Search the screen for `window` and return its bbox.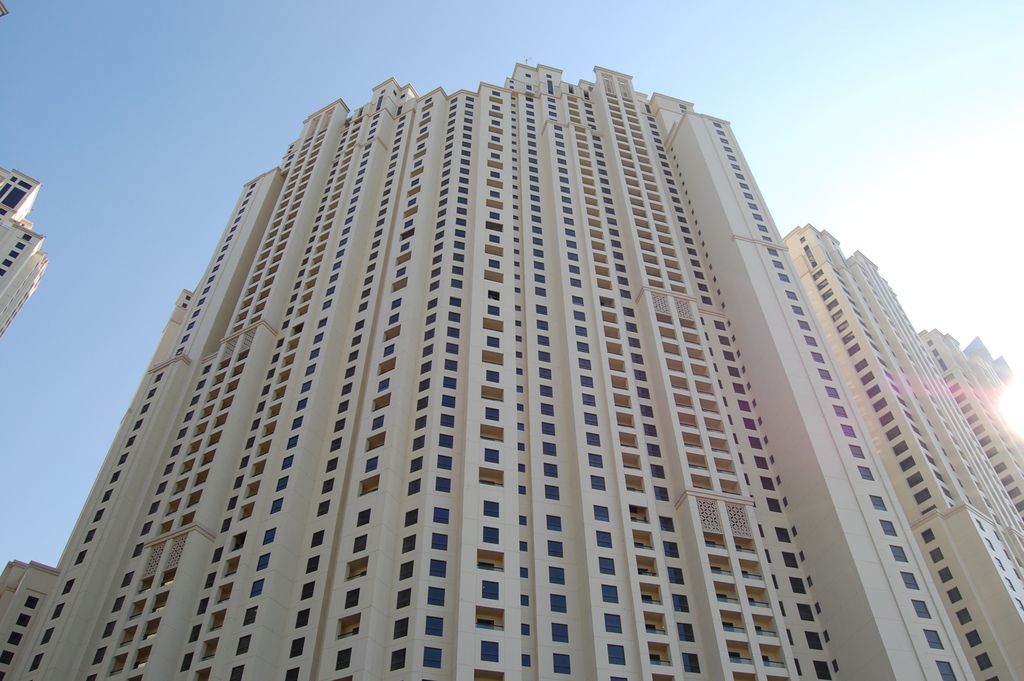
Found: Rect(323, 176, 336, 187).
